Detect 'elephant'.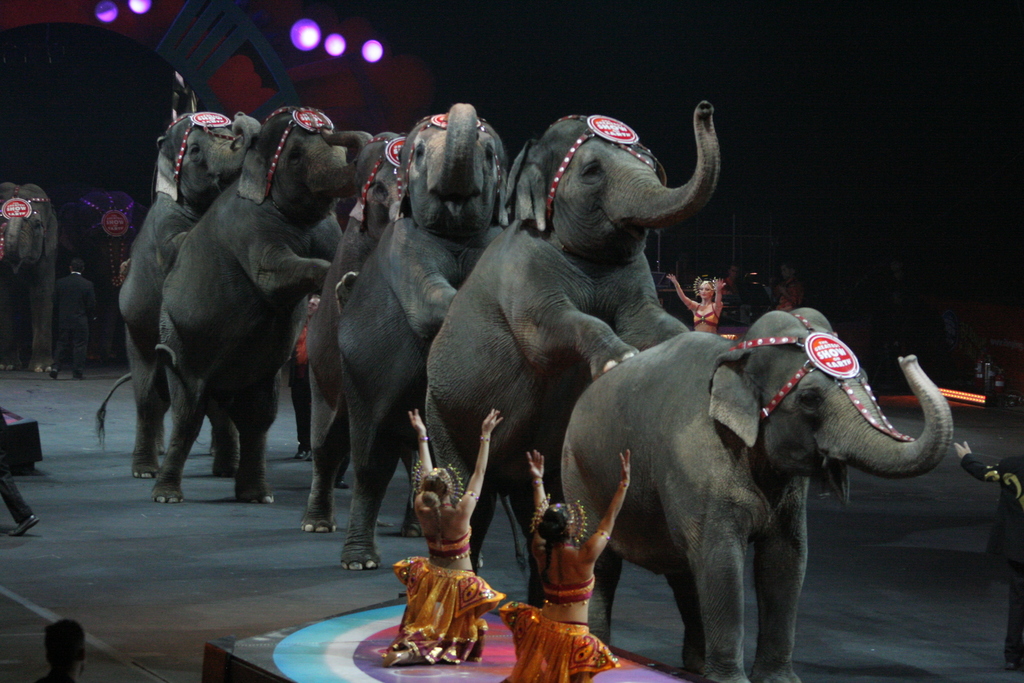
Detected at [303,132,420,534].
